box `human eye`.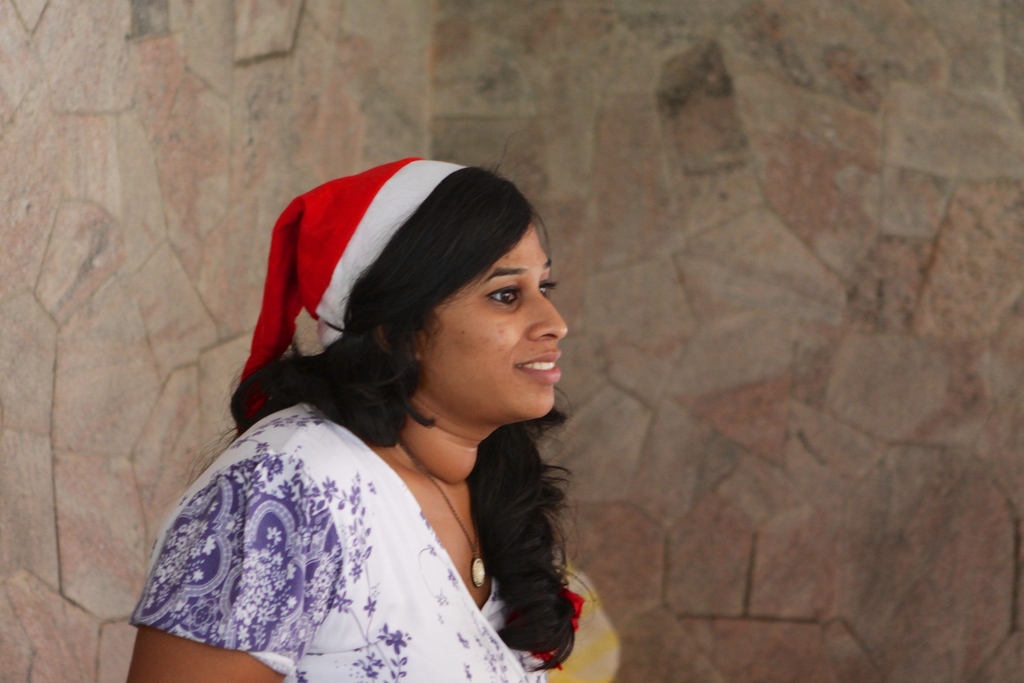
select_region(488, 281, 520, 308).
